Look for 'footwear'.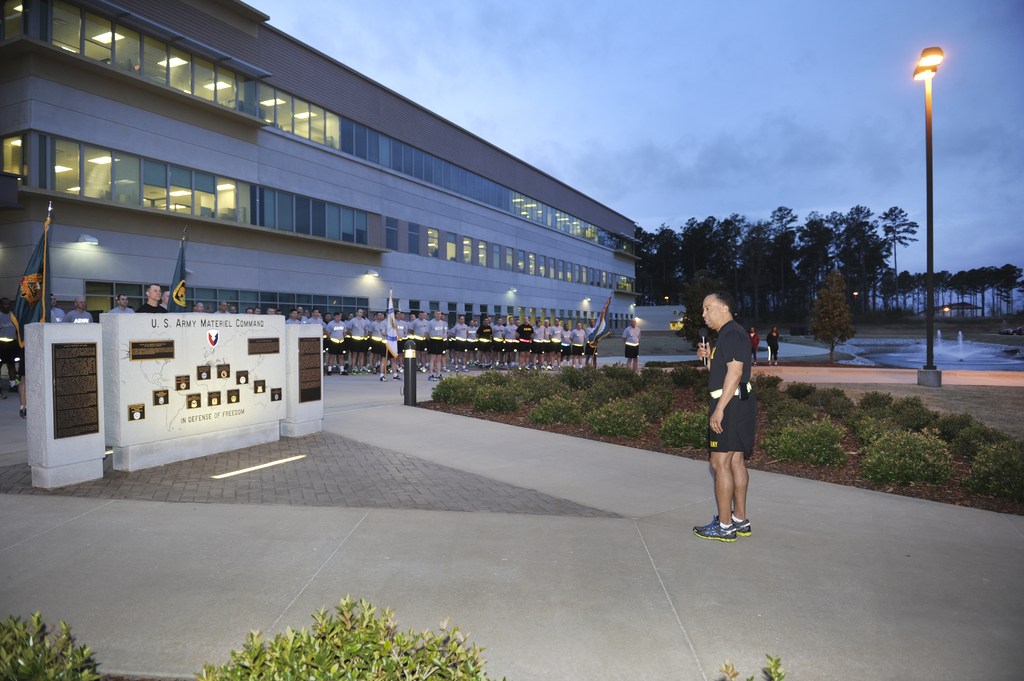
Found: <bbox>693, 518, 737, 538</bbox>.
